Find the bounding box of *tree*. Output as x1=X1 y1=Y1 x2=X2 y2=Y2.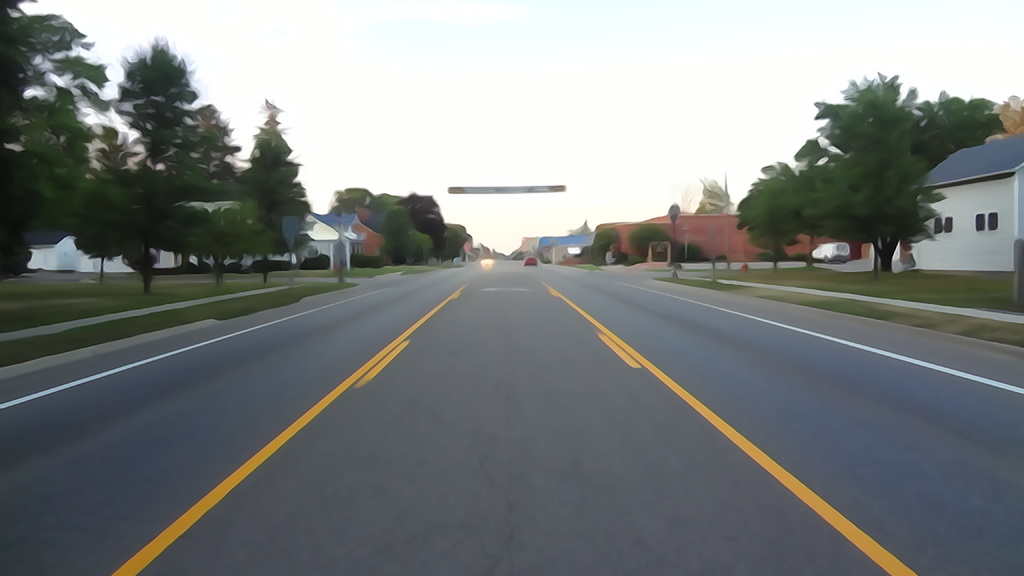
x1=363 y1=205 x2=432 y2=263.
